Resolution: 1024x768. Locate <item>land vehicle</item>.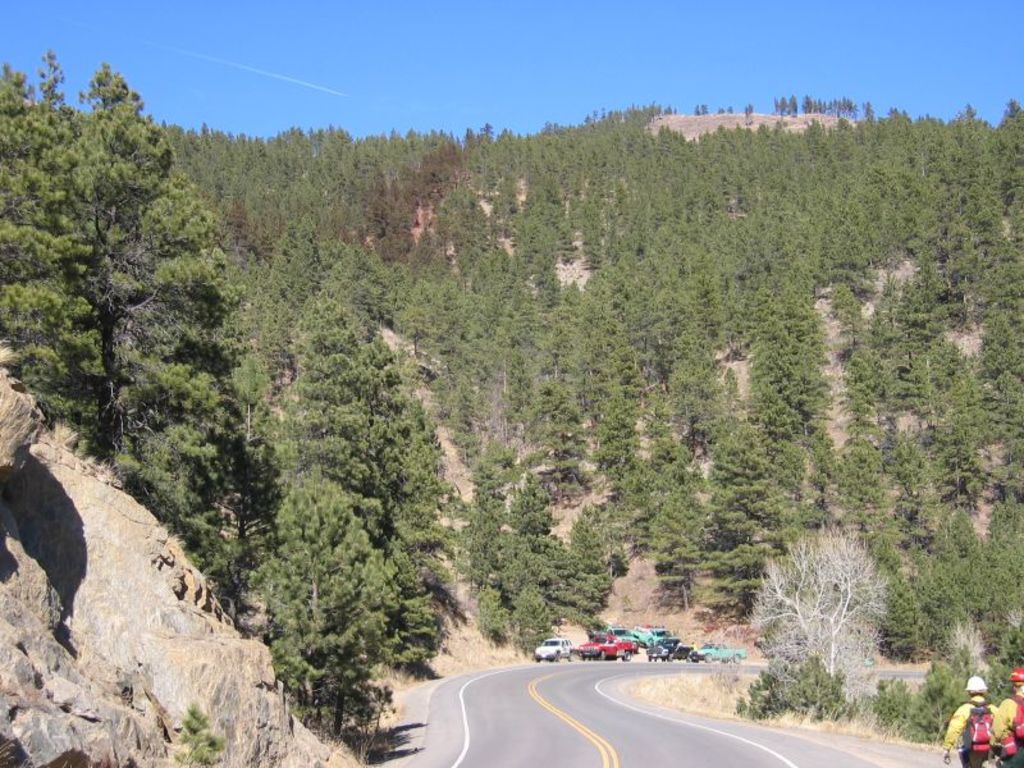
crop(686, 639, 749, 666).
